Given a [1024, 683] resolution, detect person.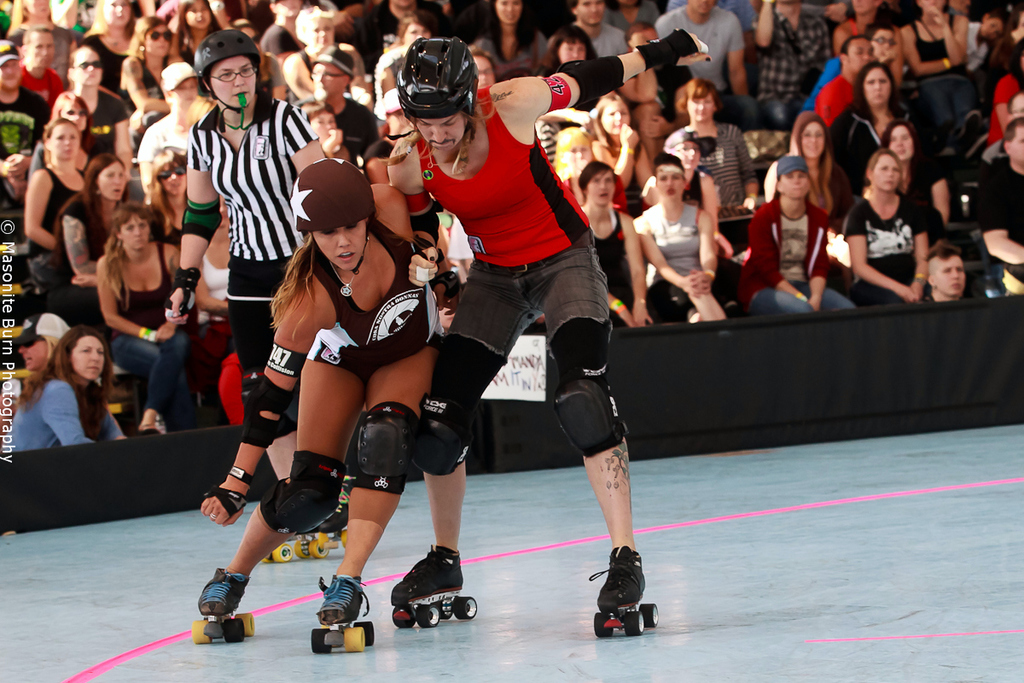
box(0, 0, 1021, 639).
